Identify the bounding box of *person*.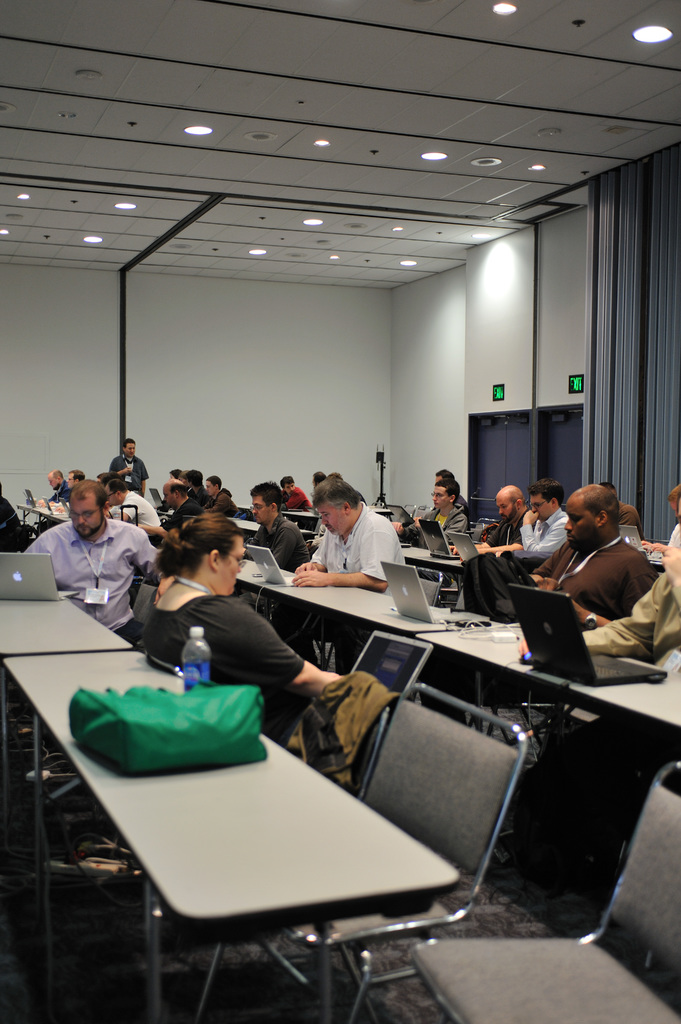
420 483 476 557.
